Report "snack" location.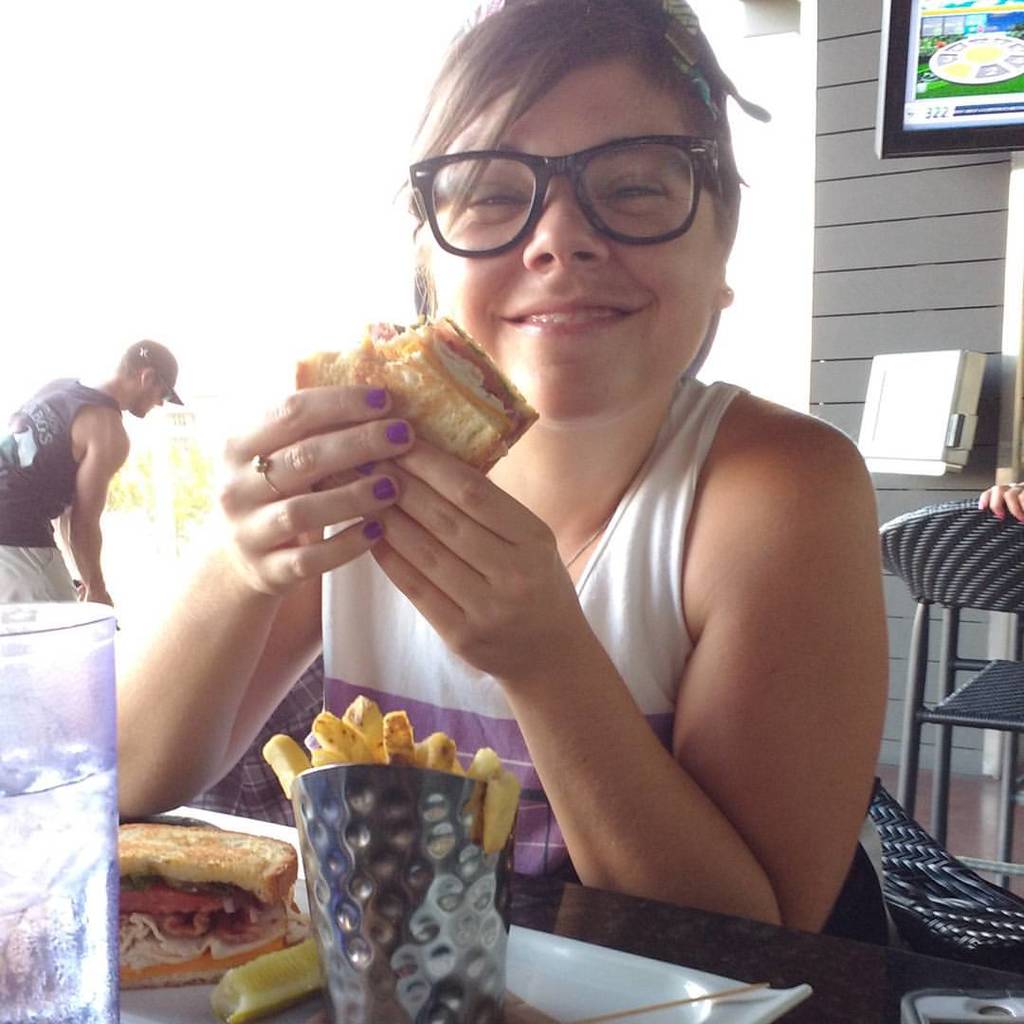
Report: 119/806/320/997.
